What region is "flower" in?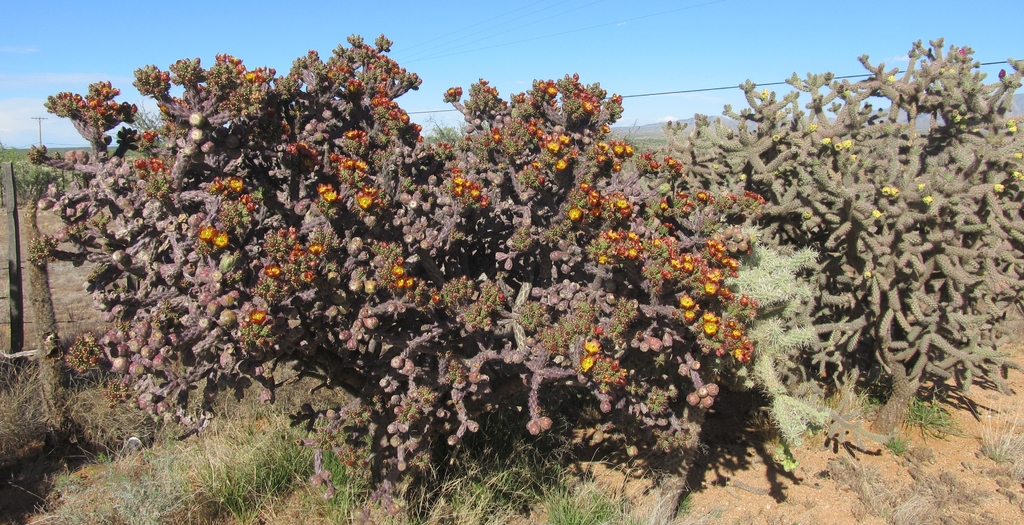
<box>601,224,640,267</box>.
